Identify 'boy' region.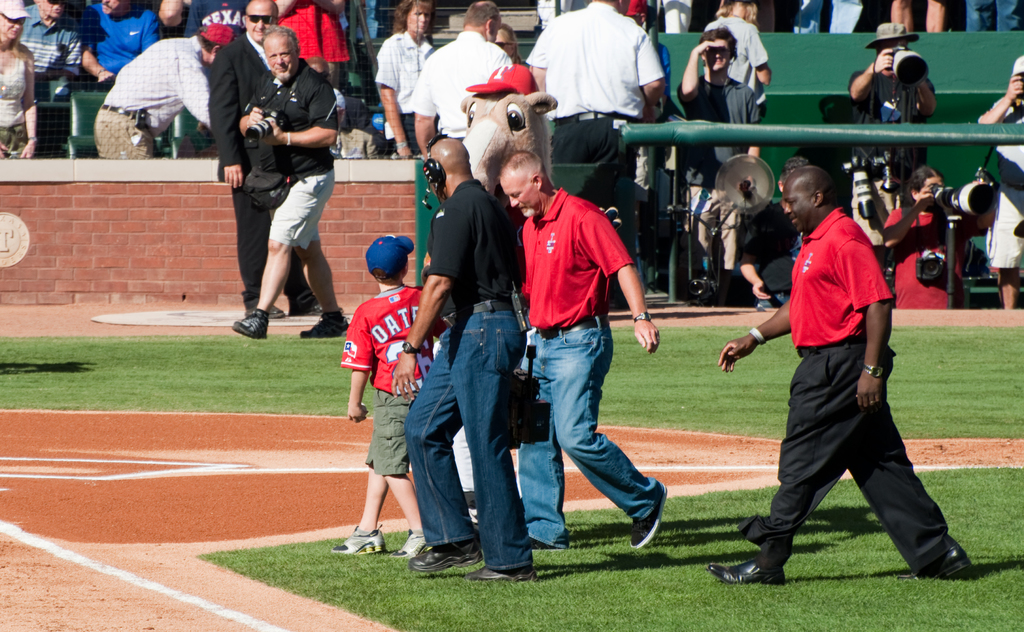
Region: region(326, 220, 440, 555).
